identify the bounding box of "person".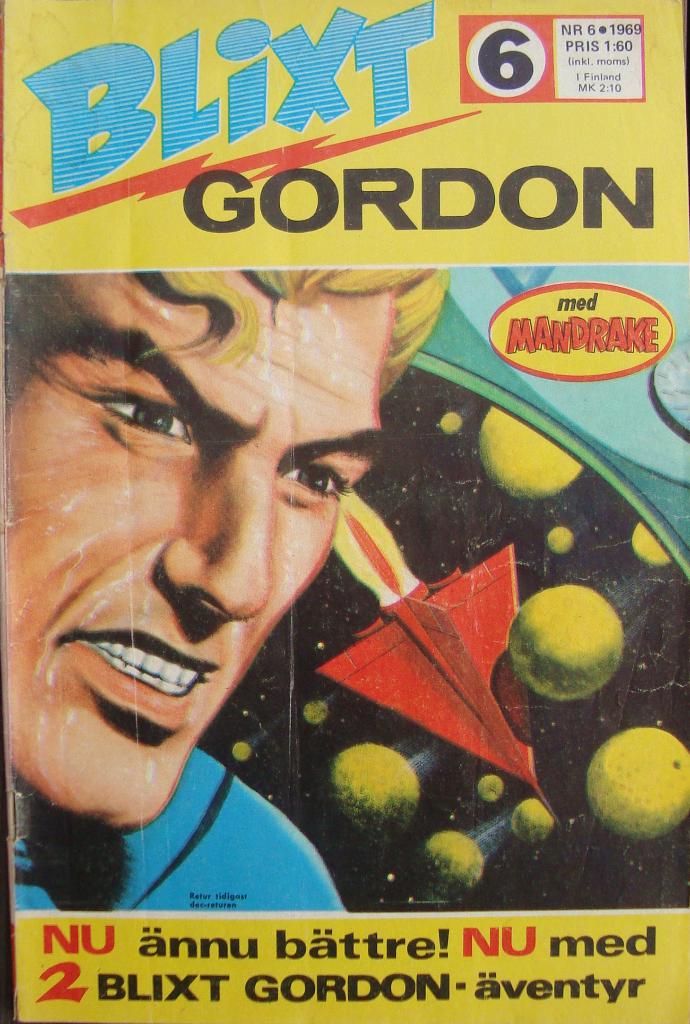
locate(4, 264, 461, 855).
